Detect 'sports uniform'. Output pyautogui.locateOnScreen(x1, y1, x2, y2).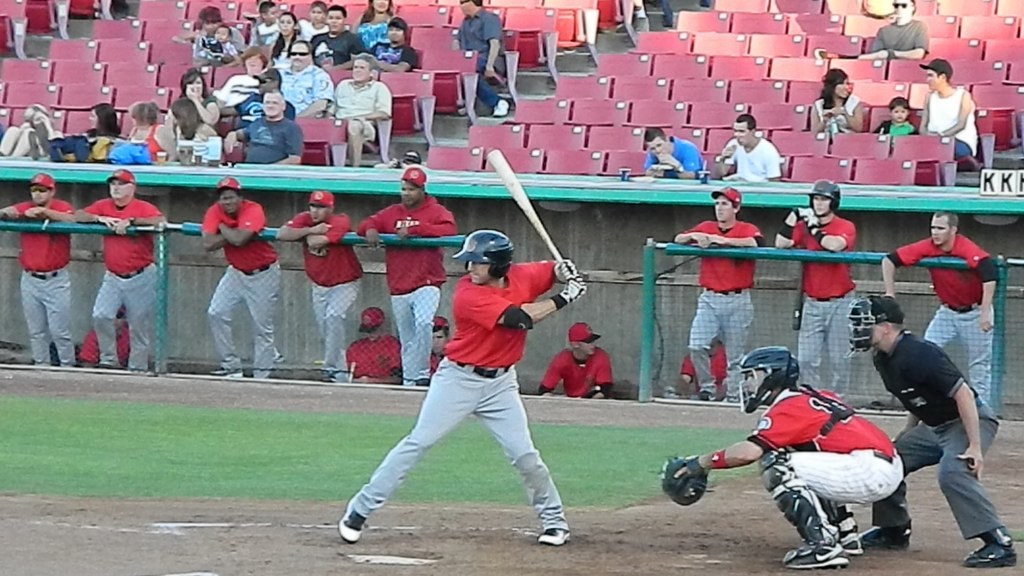
pyautogui.locateOnScreen(330, 279, 560, 538).
